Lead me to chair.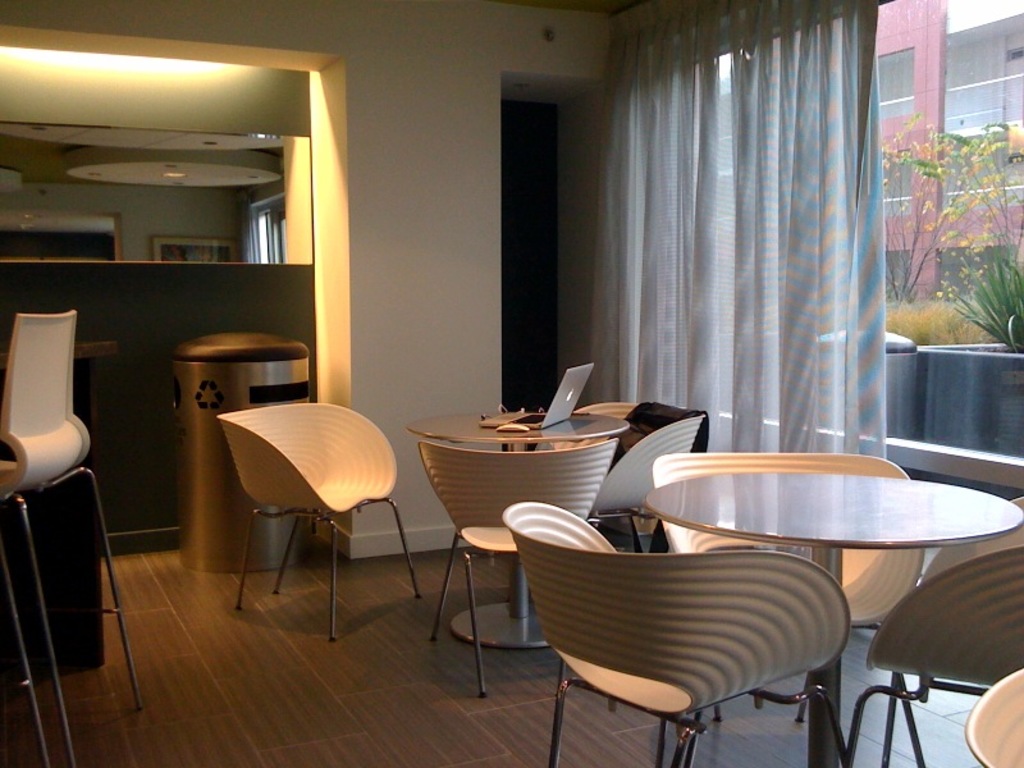
Lead to BBox(416, 431, 620, 700).
